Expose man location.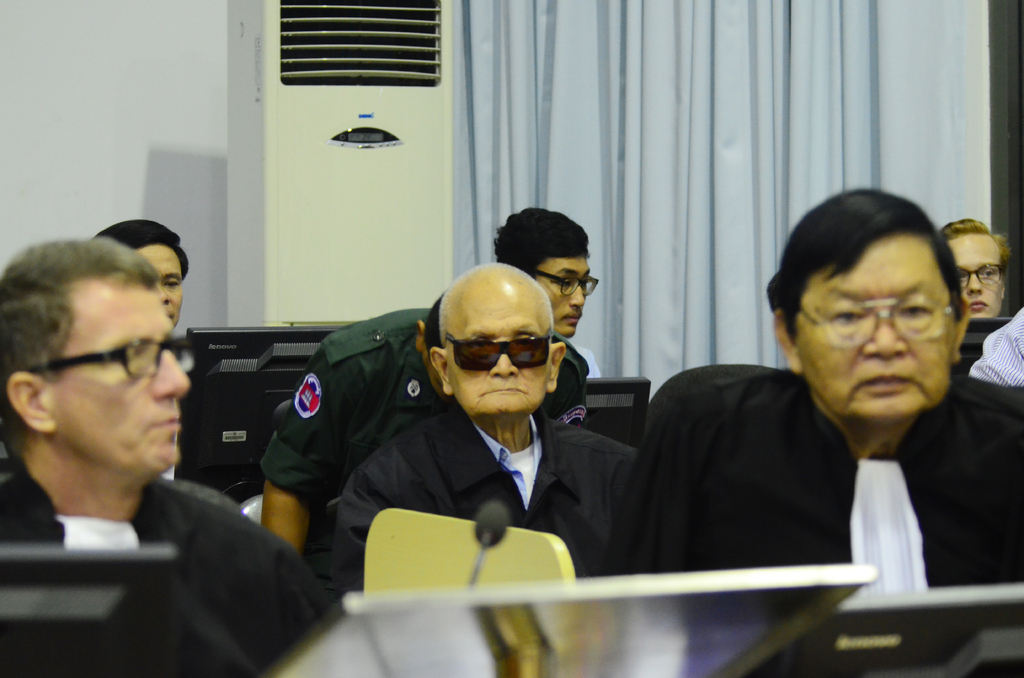
Exposed at left=90, top=215, right=192, bottom=328.
